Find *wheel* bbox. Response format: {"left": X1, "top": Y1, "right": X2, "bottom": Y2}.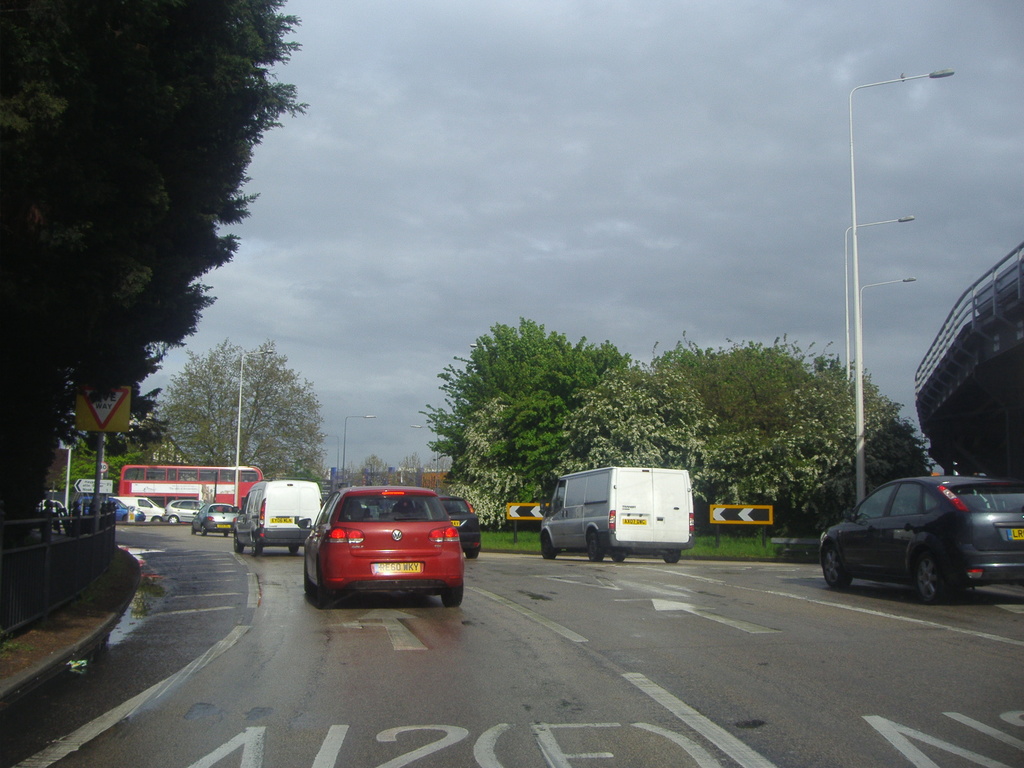
{"left": 234, "top": 535, "right": 244, "bottom": 554}.
